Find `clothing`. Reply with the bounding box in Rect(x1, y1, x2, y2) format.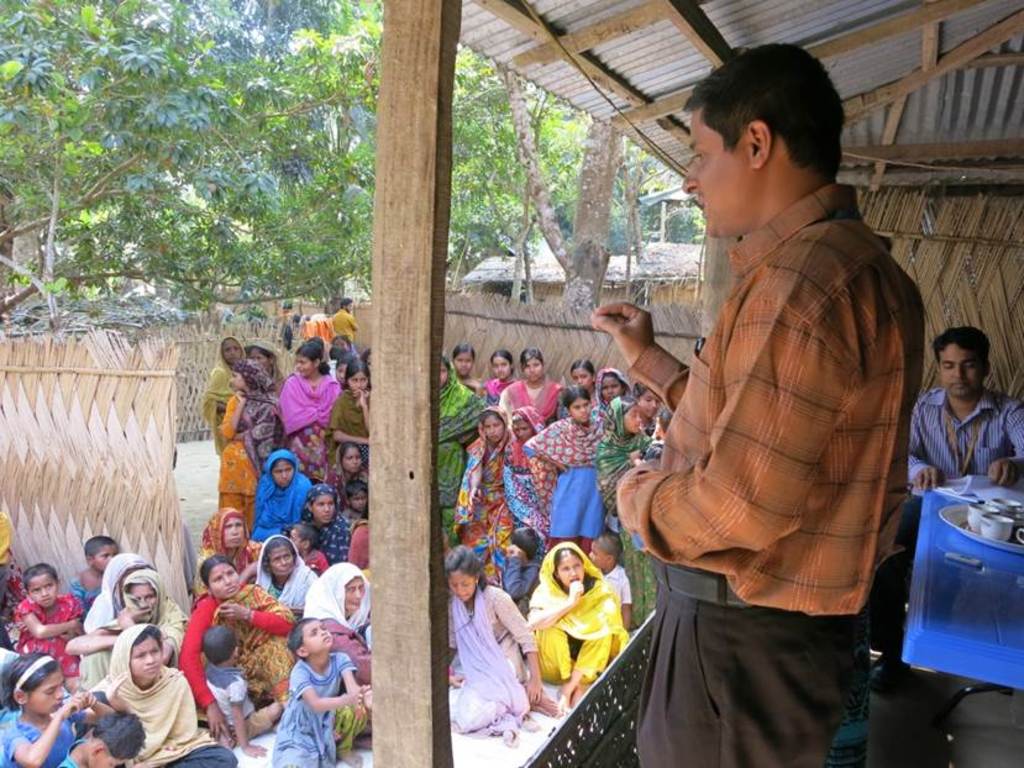
Rect(502, 405, 615, 541).
